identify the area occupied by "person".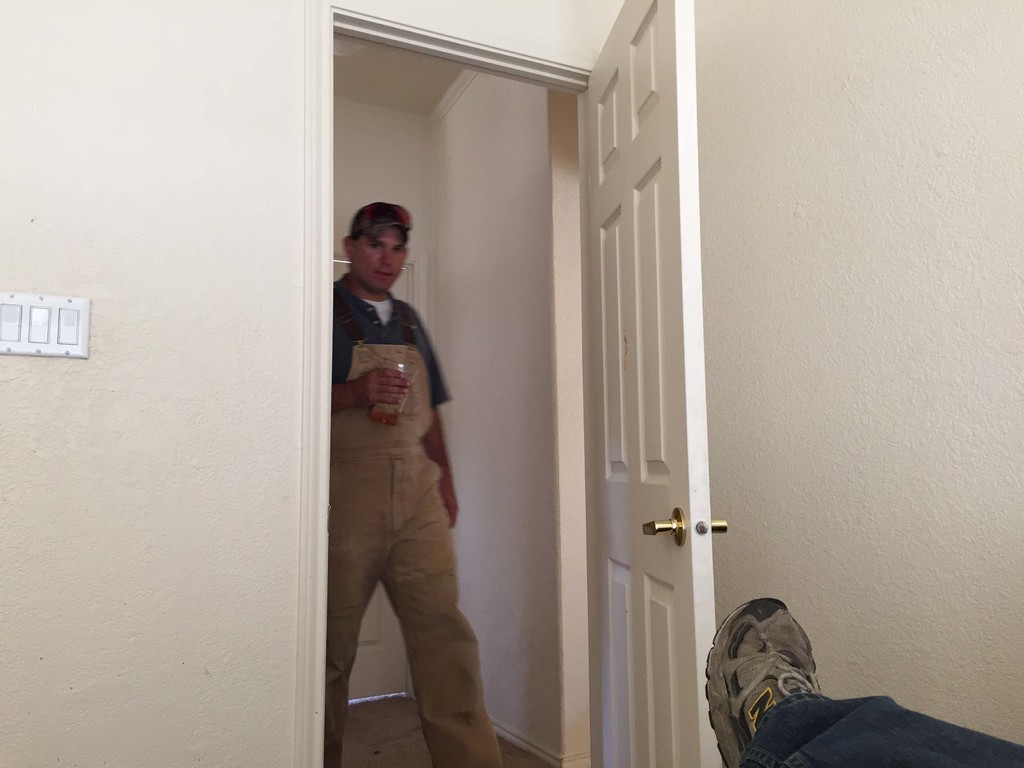
Area: <box>308,193,479,735</box>.
